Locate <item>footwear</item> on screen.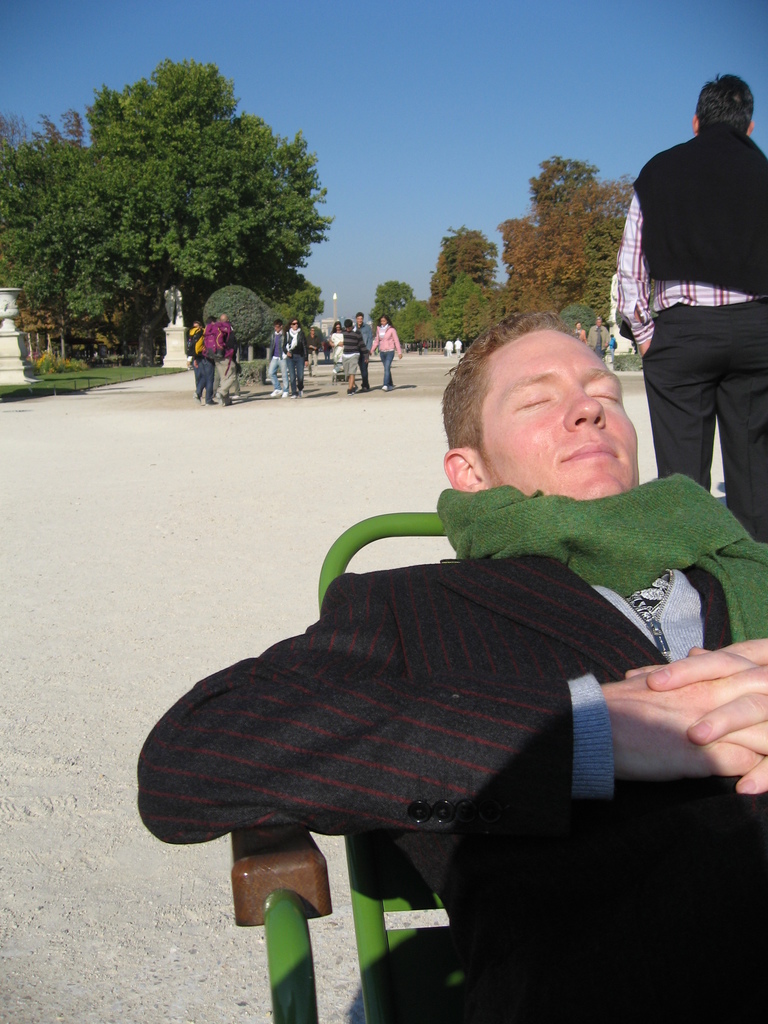
On screen at detection(380, 376, 388, 394).
